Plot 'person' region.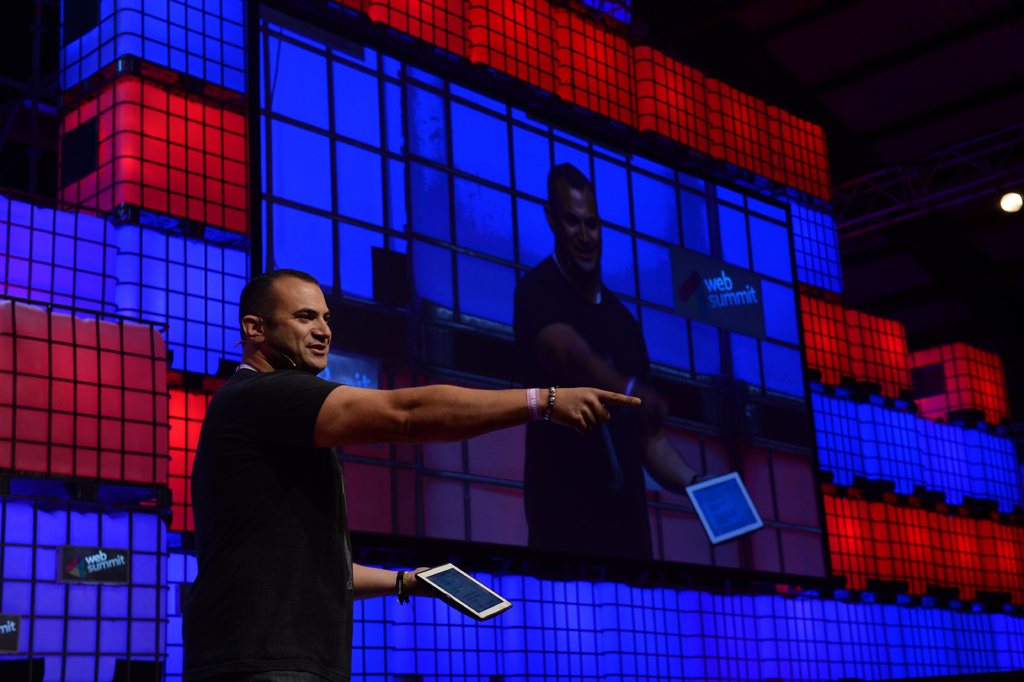
Plotted at pyautogui.locateOnScreen(183, 267, 641, 681).
